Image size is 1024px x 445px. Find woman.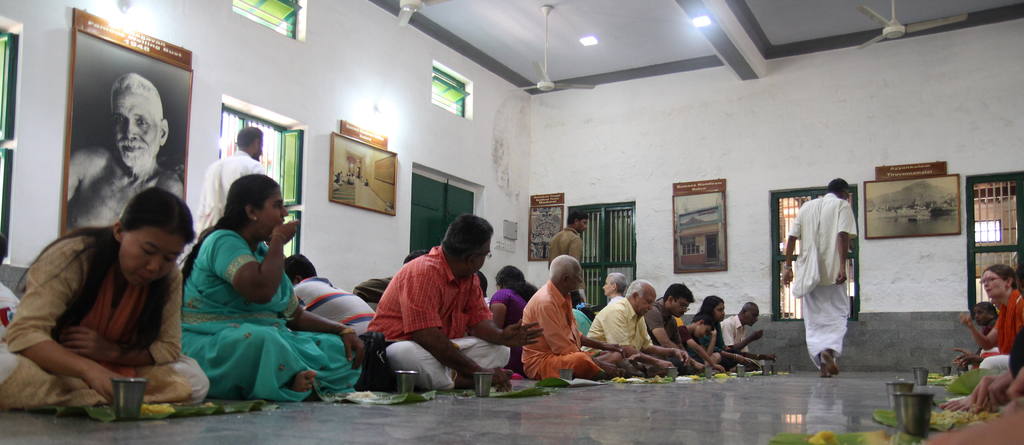
(left=492, top=263, right=535, bottom=371).
